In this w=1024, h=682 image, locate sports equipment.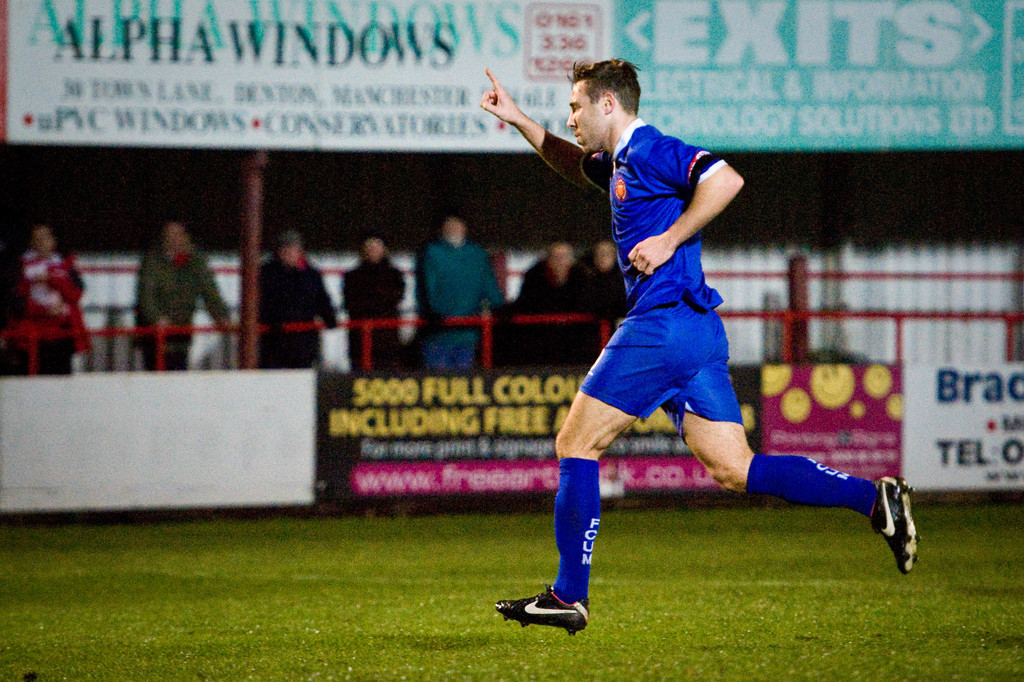
Bounding box: (494,583,593,640).
